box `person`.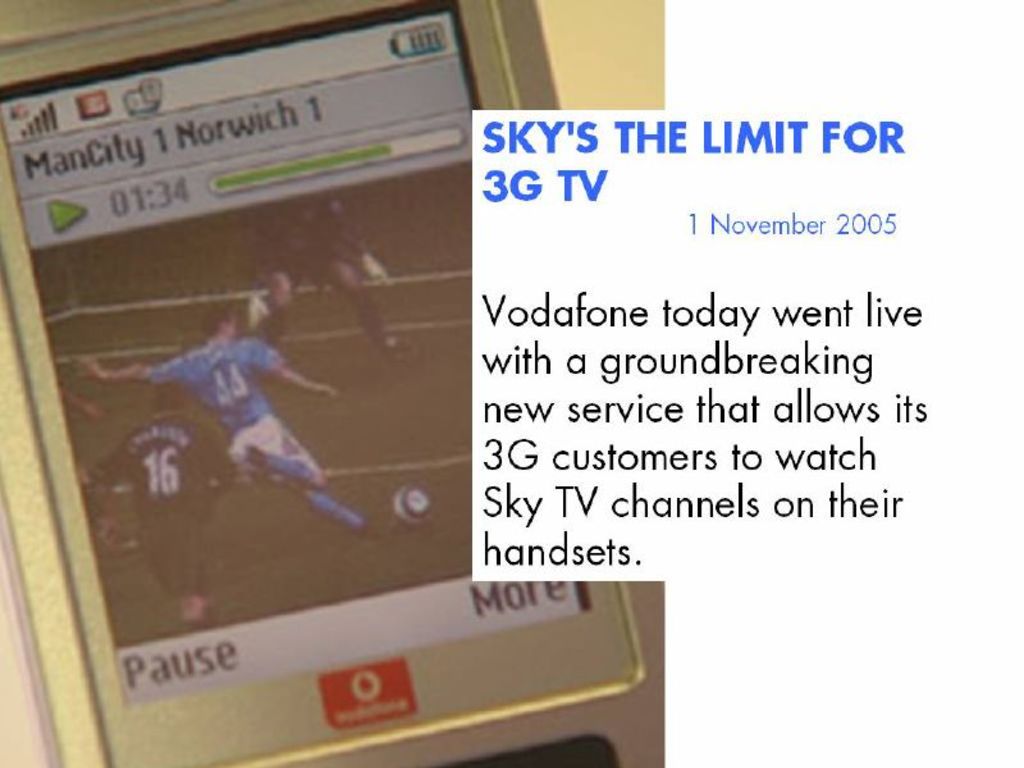
detection(79, 303, 355, 545).
